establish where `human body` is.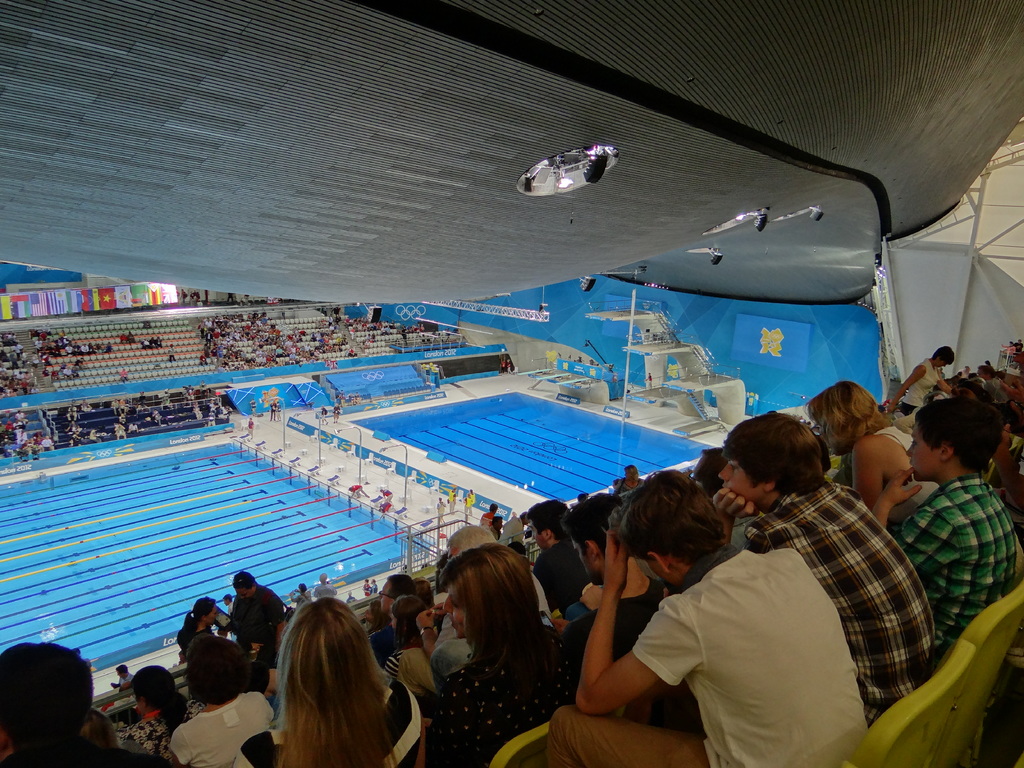
Established at left=430, top=522, right=492, bottom=680.
